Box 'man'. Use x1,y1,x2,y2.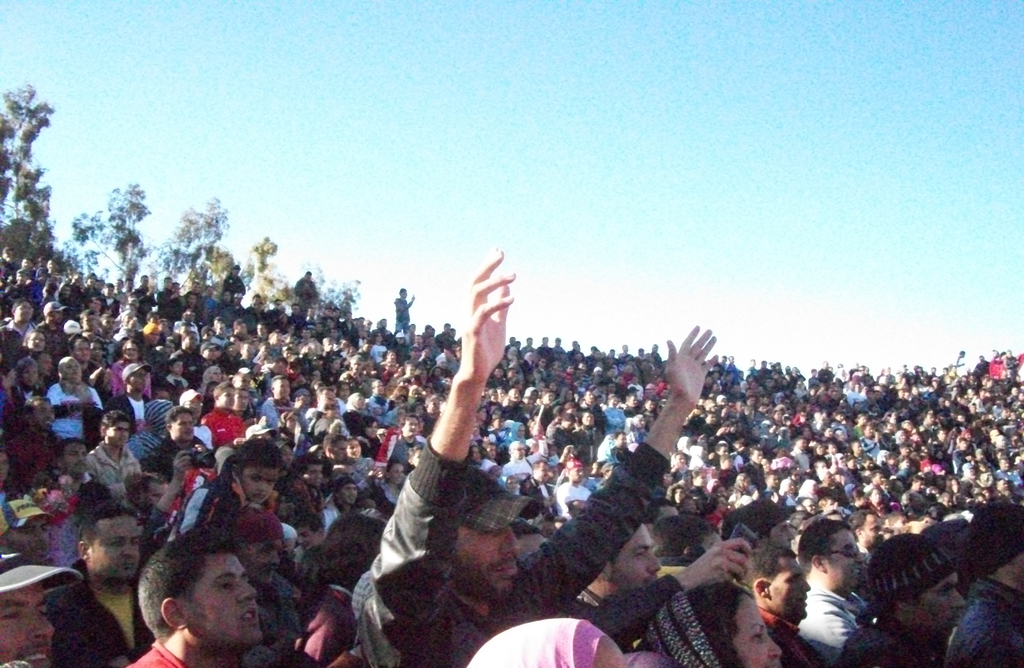
522,455,551,501.
